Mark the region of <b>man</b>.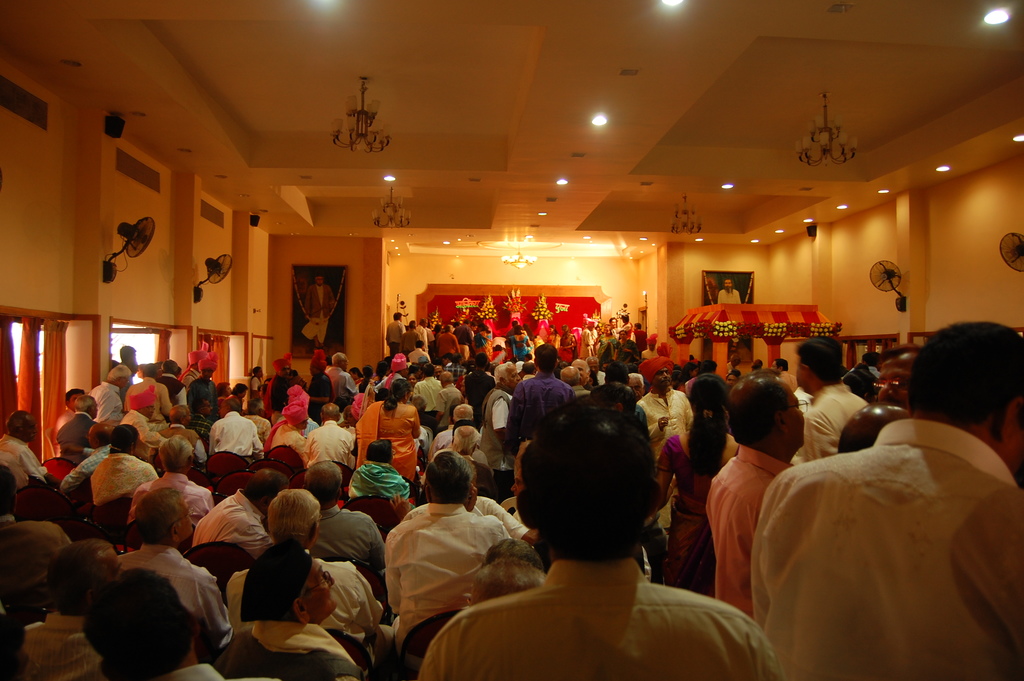
Region: {"x1": 215, "y1": 539, "x2": 364, "y2": 680}.
